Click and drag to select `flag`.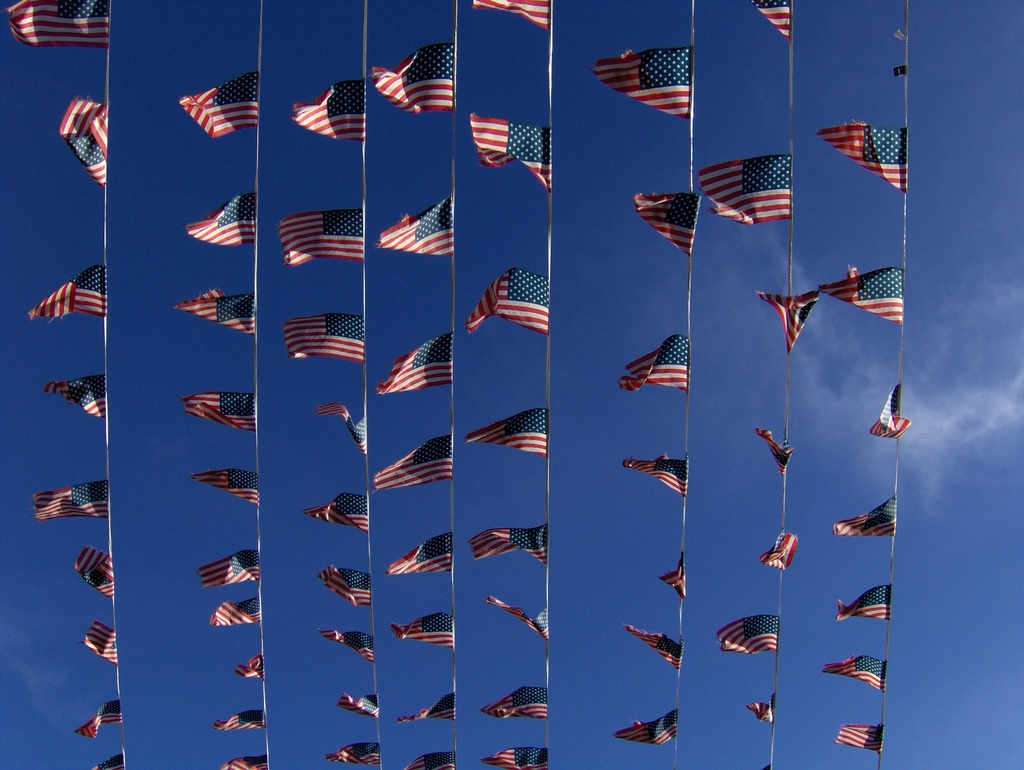
Selection: crop(637, 190, 700, 258).
